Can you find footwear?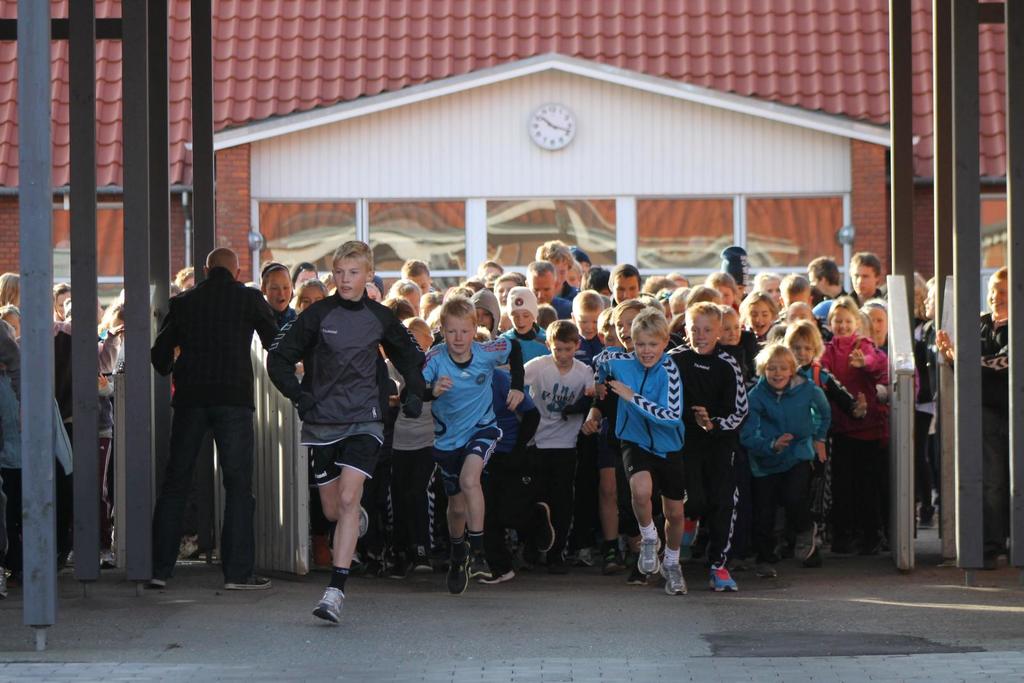
Yes, bounding box: x1=761, y1=560, x2=776, y2=577.
